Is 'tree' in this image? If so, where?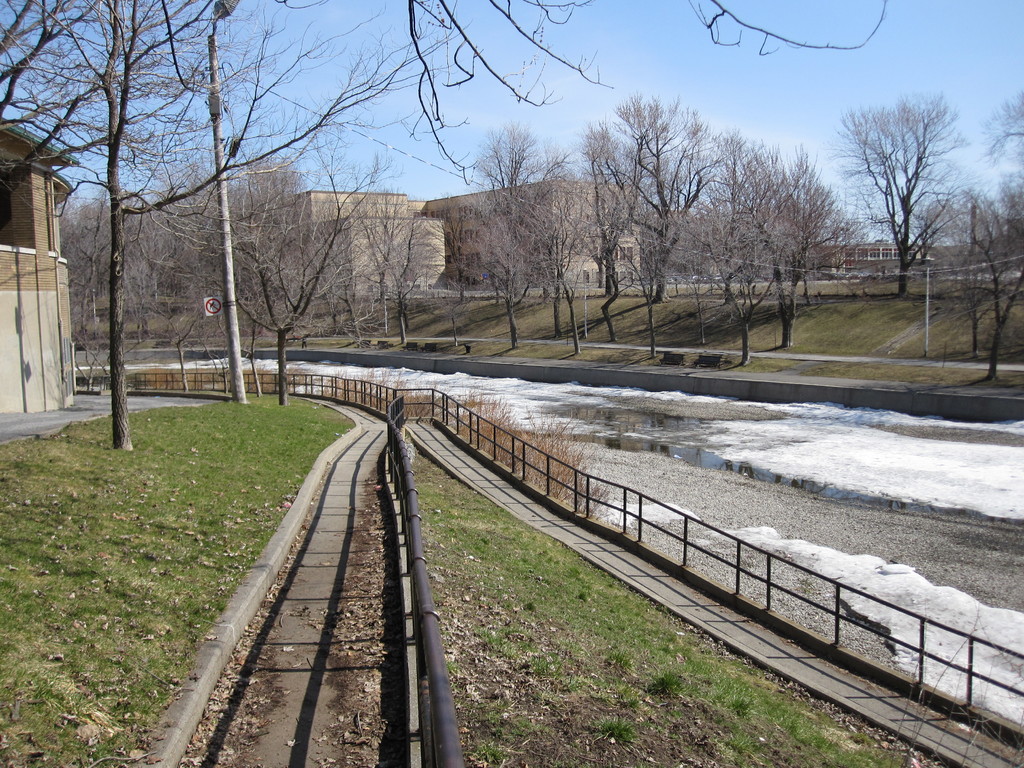
Yes, at (left=0, top=1, right=454, bottom=470).
